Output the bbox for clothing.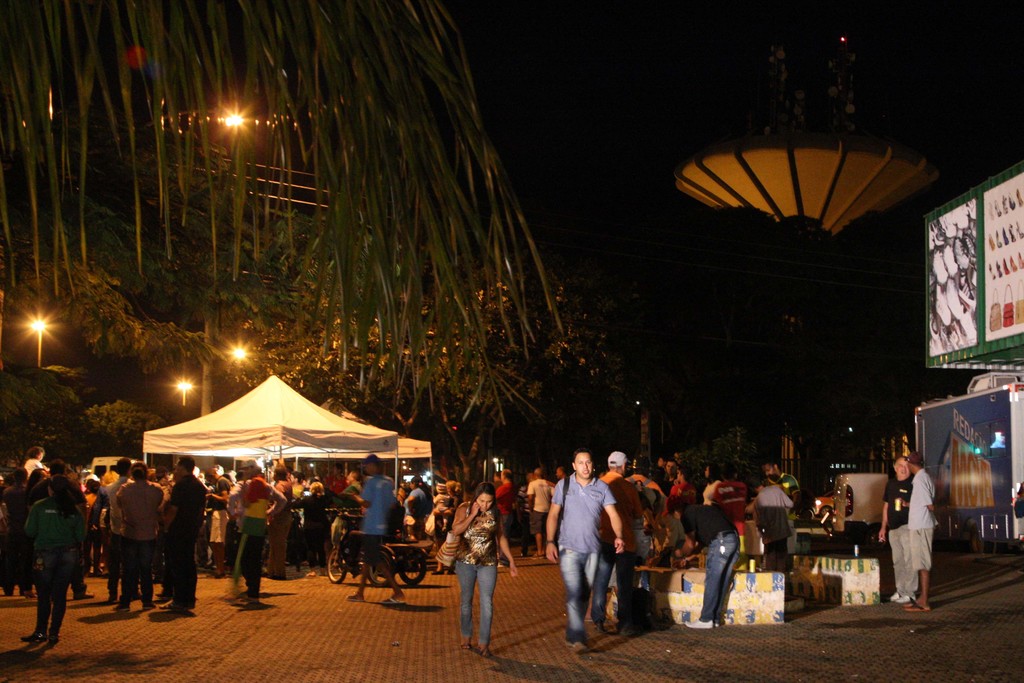
region(881, 475, 916, 597).
